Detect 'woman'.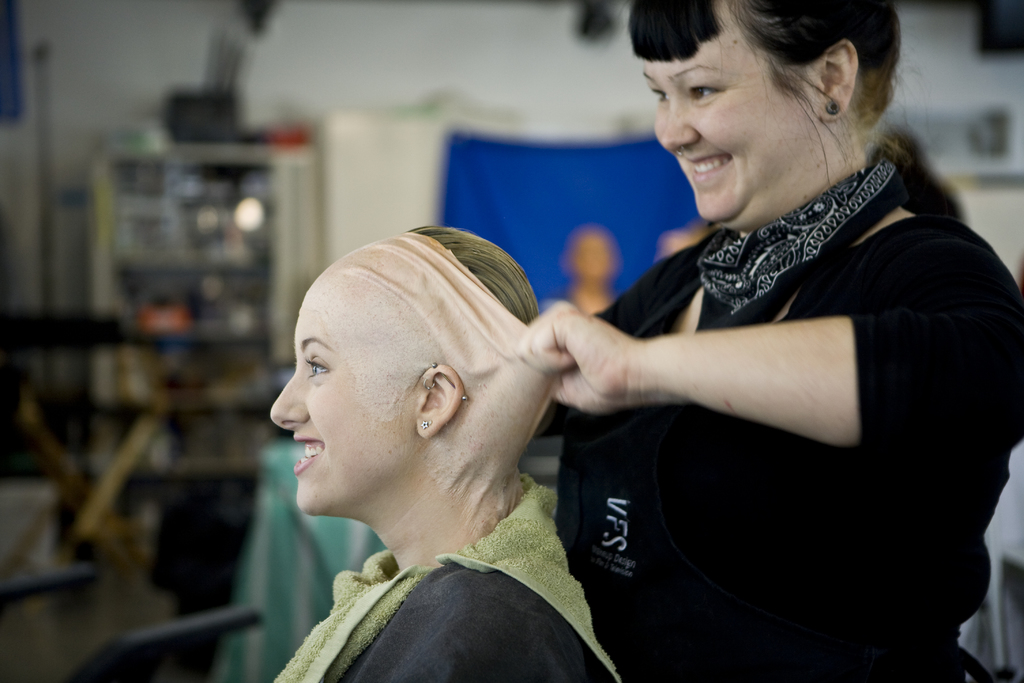
Detected at {"x1": 522, "y1": 0, "x2": 1023, "y2": 682}.
